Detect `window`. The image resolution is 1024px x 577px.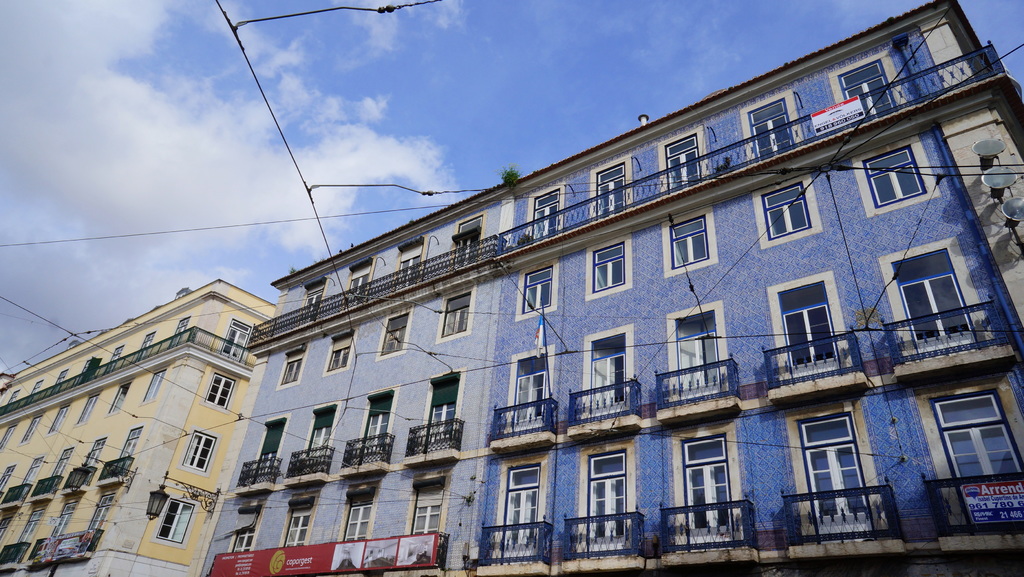
(758, 178, 817, 242).
